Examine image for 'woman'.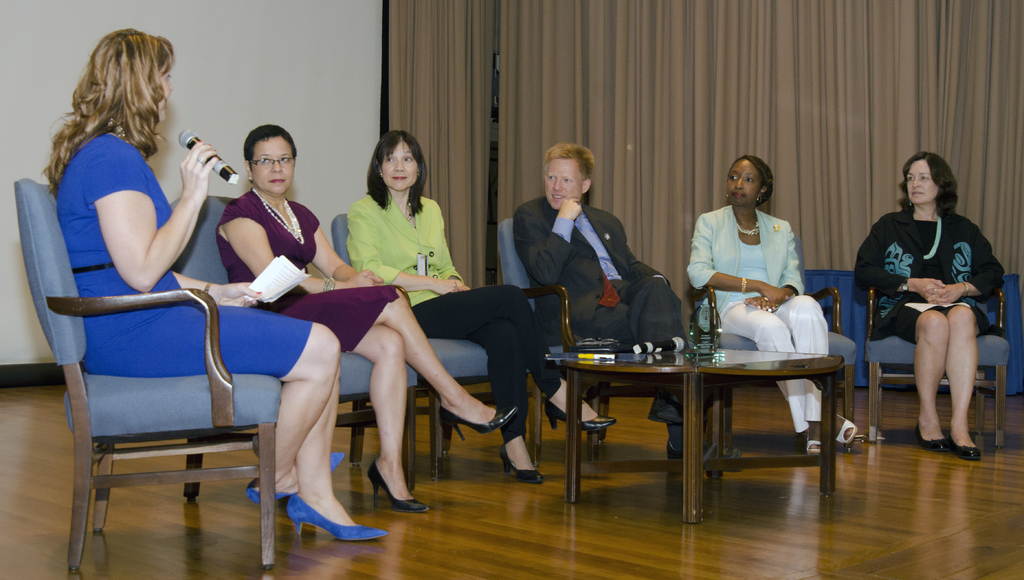
Examination result: left=42, top=26, right=387, bottom=547.
